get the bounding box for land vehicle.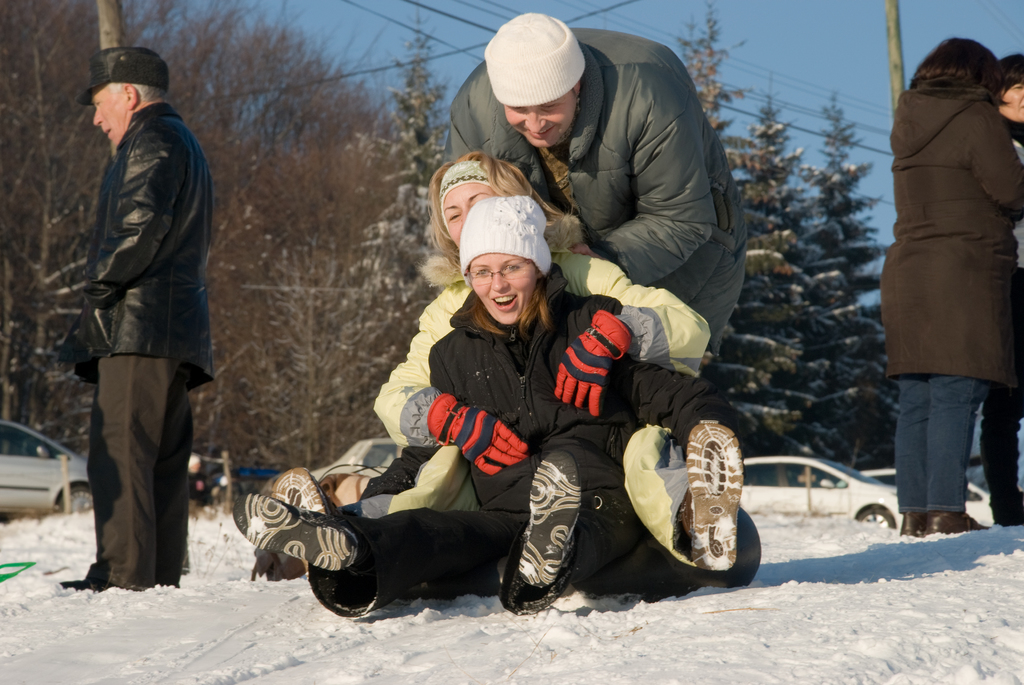
box=[0, 417, 94, 517].
